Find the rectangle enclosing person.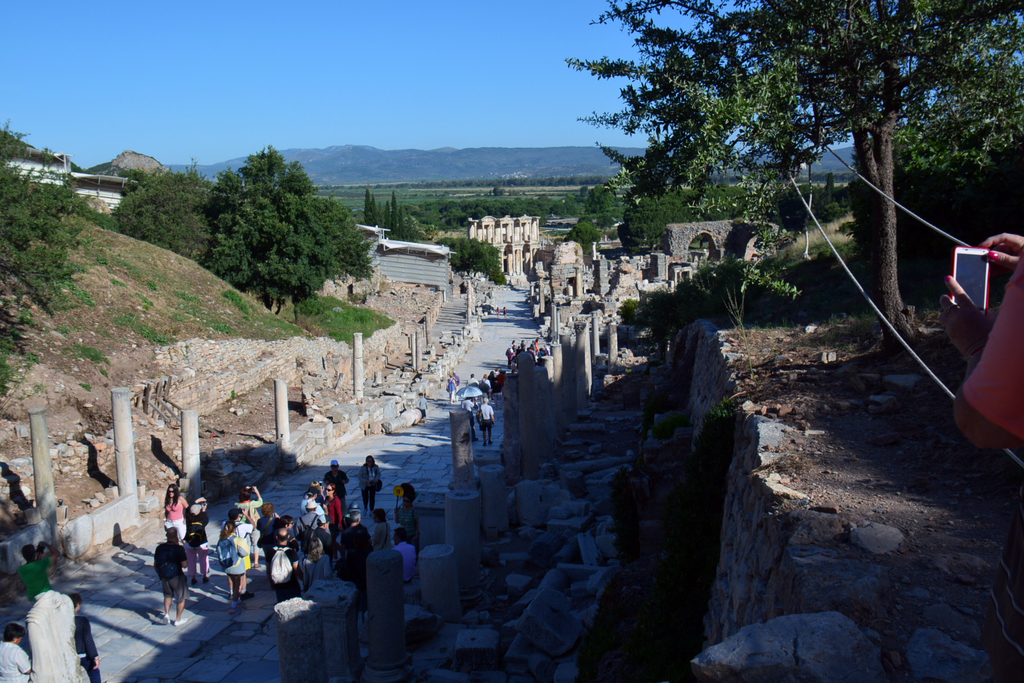
221,506,257,604.
